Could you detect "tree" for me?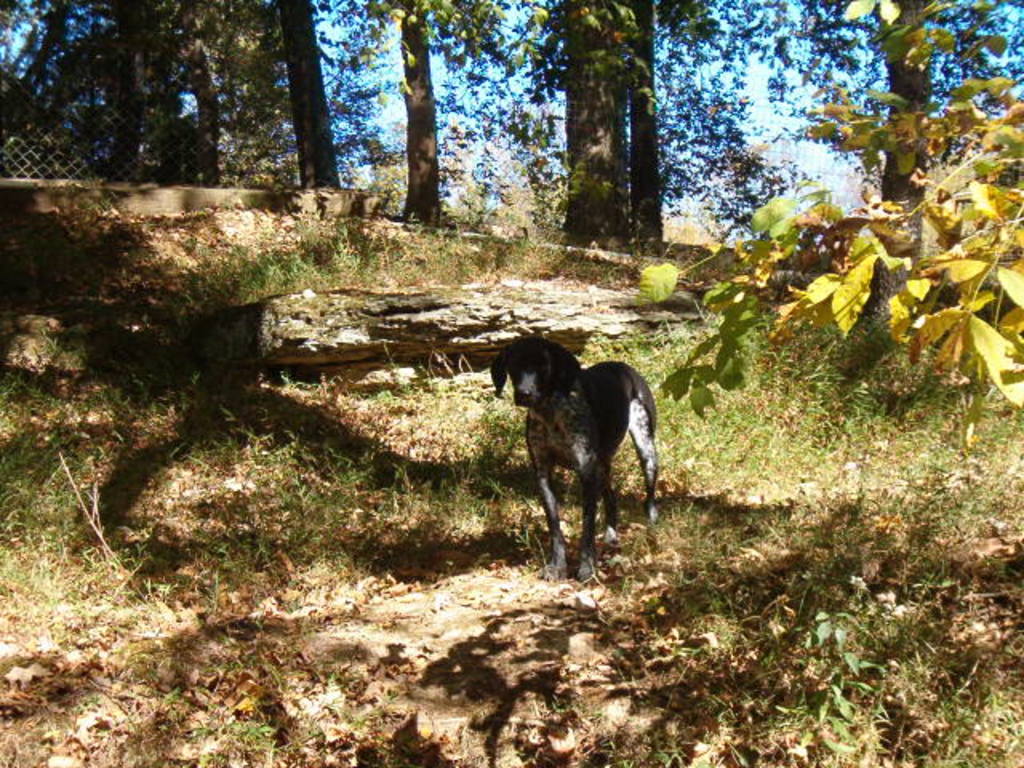
Detection result: [x1=792, y1=0, x2=1022, y2=374].
